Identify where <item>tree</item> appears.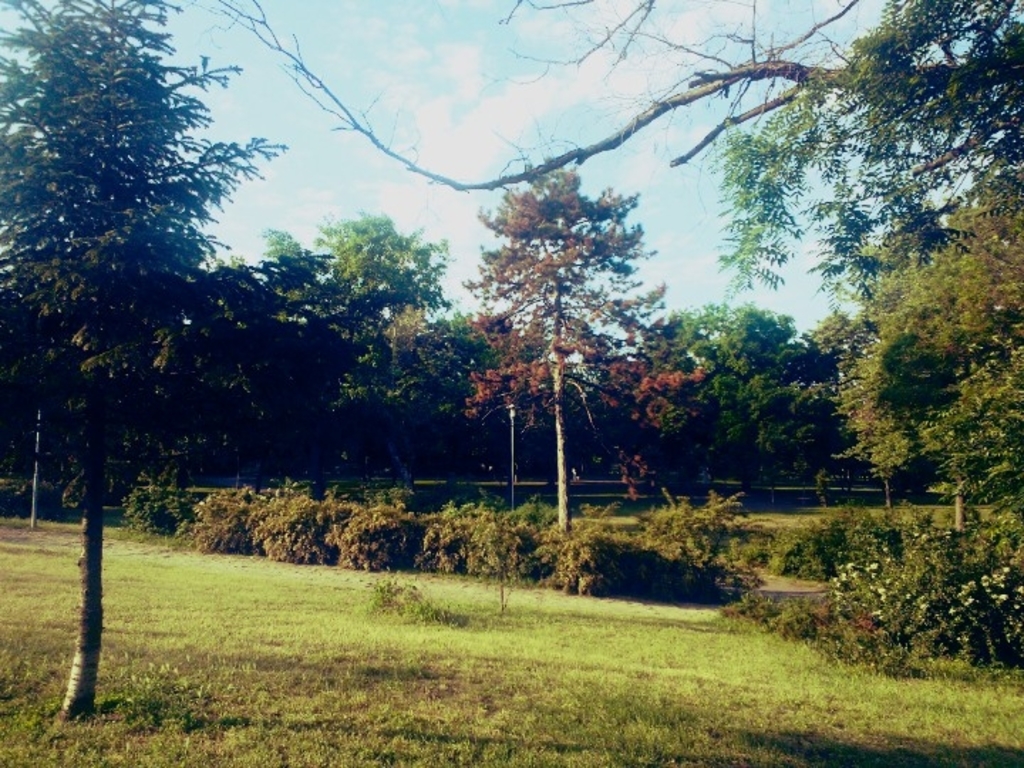
Appears at region(461, 127, 673, 542).
